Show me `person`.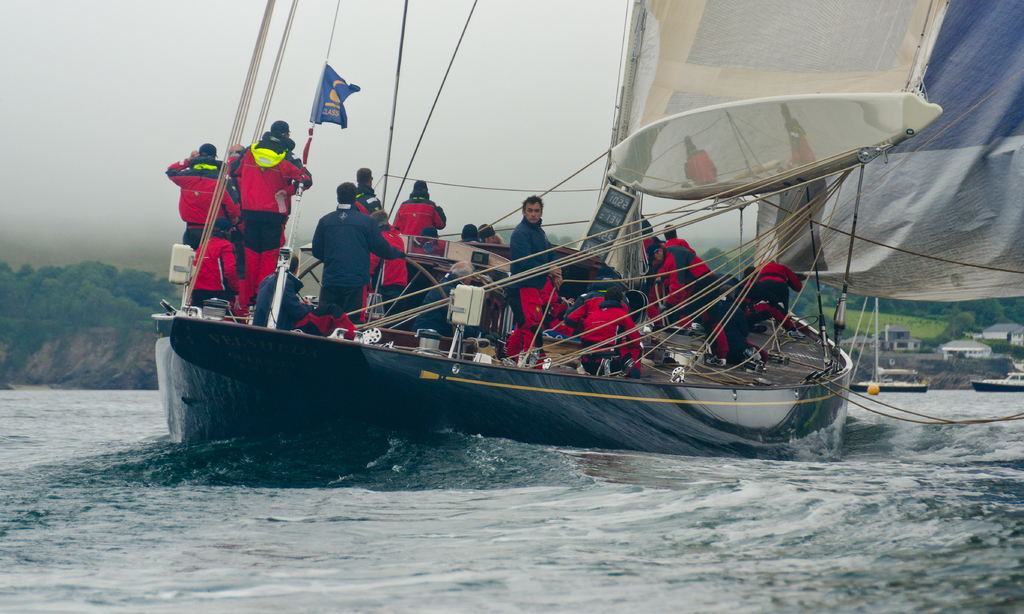
`person` is here: {"x1": 394, "y1": 179, "x2": 447, "y2": 298}.
